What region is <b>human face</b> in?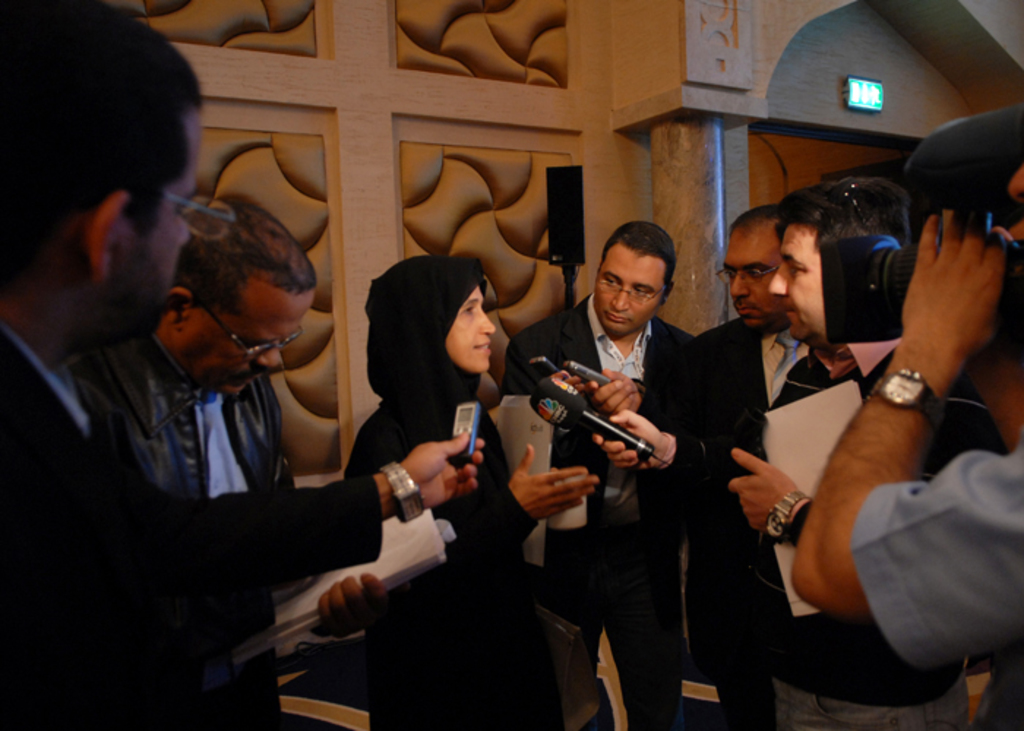
select_region(116, 108, 209, 361).
